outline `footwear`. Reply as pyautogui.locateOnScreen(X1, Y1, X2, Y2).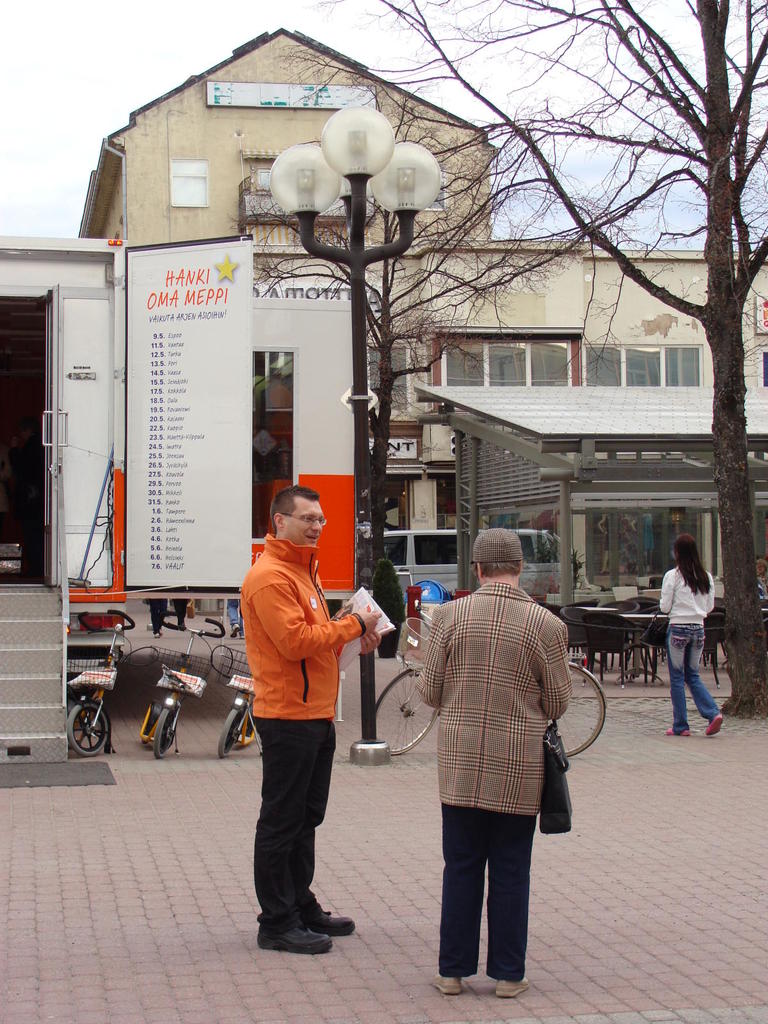
pyautogui.locateOnScreen(494, 979, 536, 993).
